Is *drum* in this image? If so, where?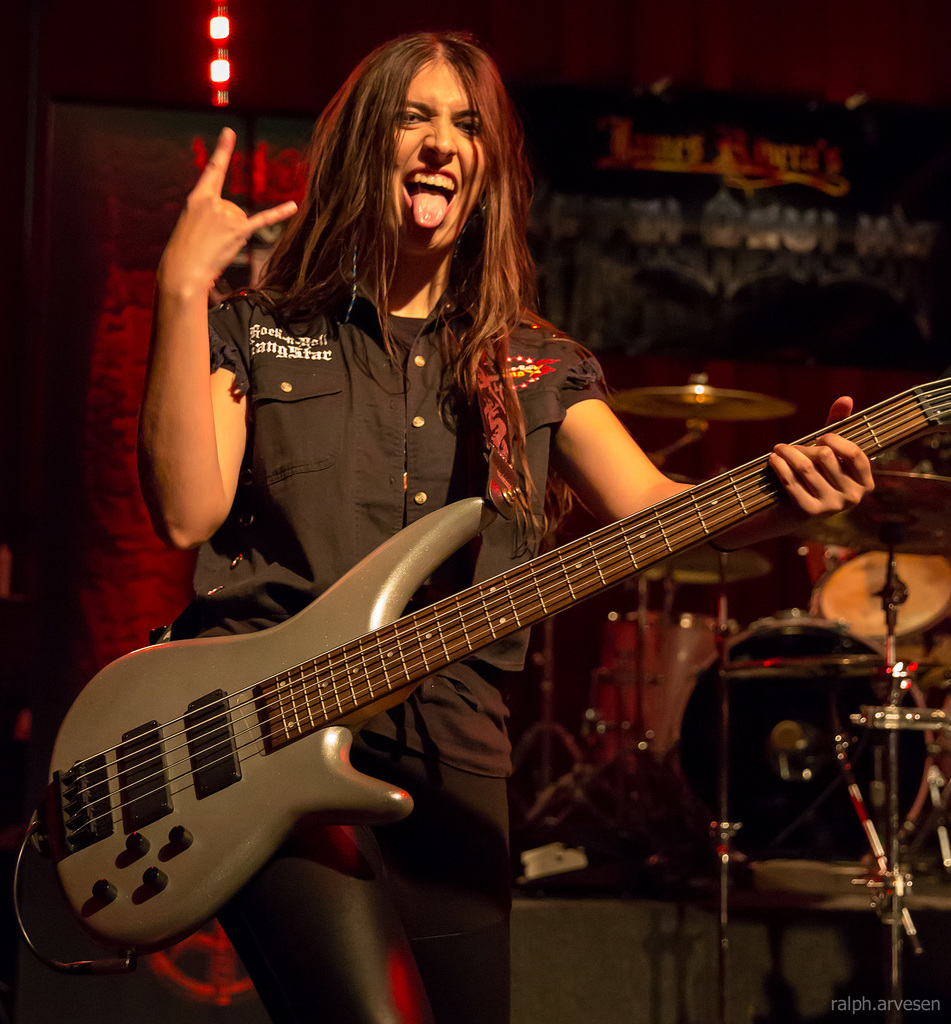
Yes, at 638 412 783 586.
